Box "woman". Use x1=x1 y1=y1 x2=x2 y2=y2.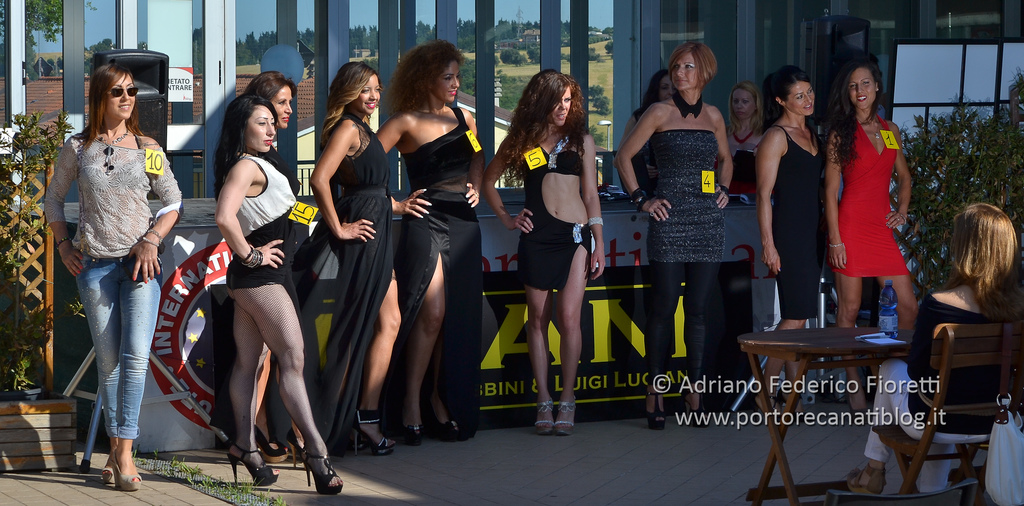
x1=305 y1=57 x2=404 y2=457.
